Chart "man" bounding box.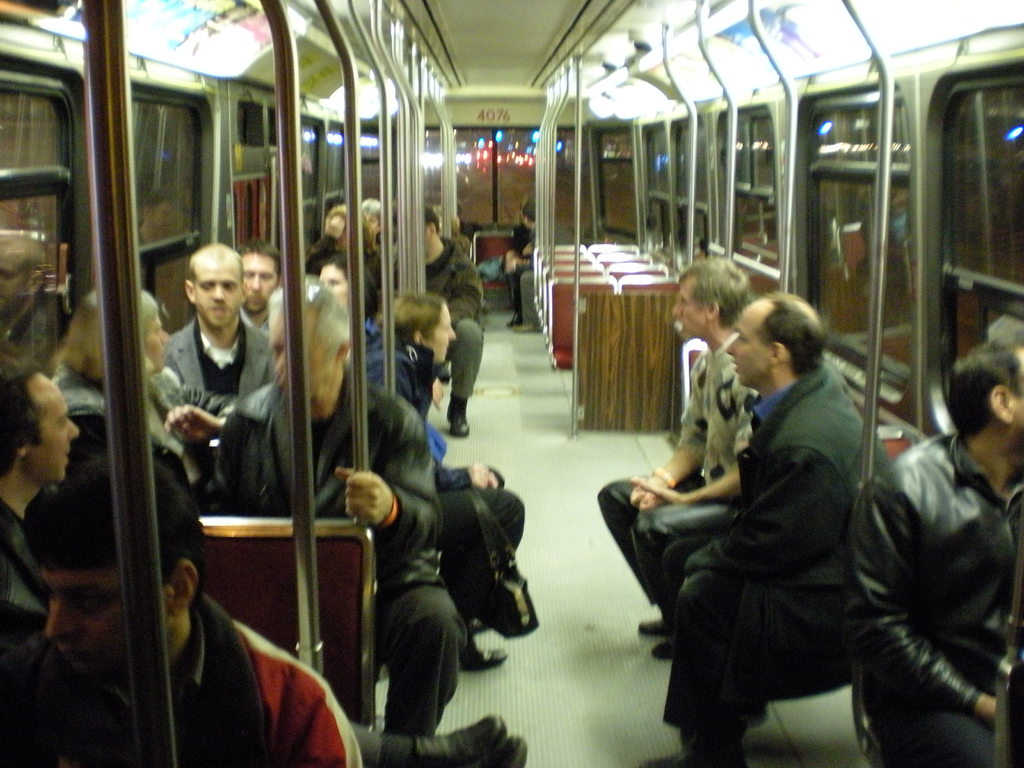
Charted: select_region(152, 236, 267, 410).
